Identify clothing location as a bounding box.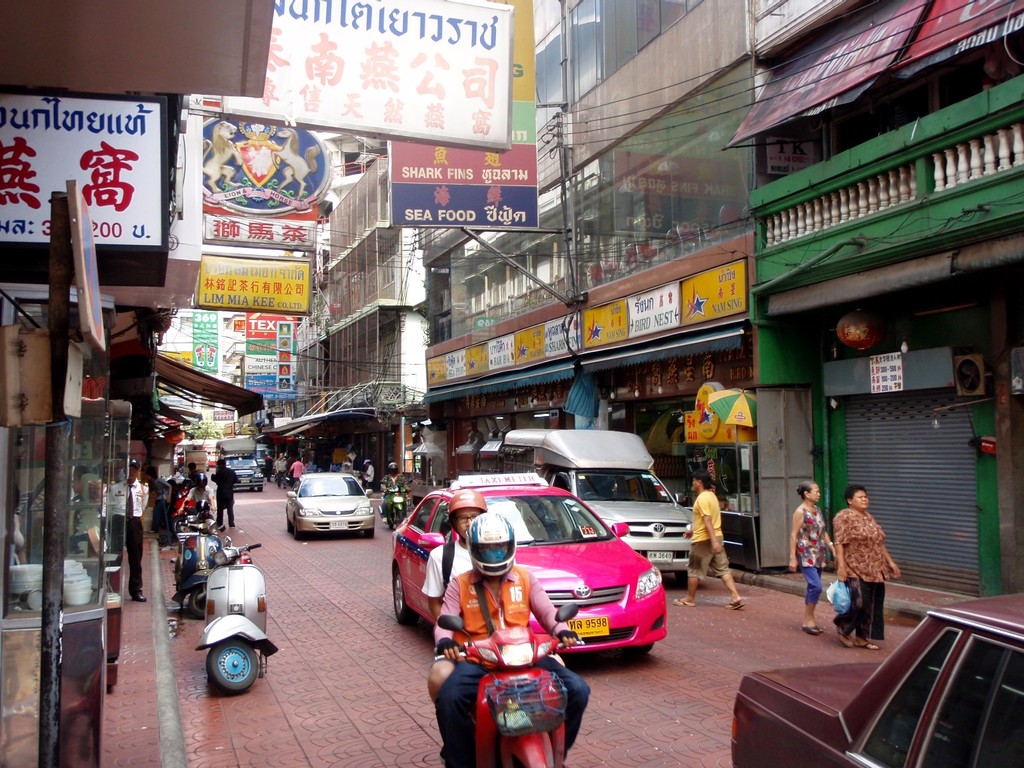
[x1=210, y1=453, x2=241, y2=520].
